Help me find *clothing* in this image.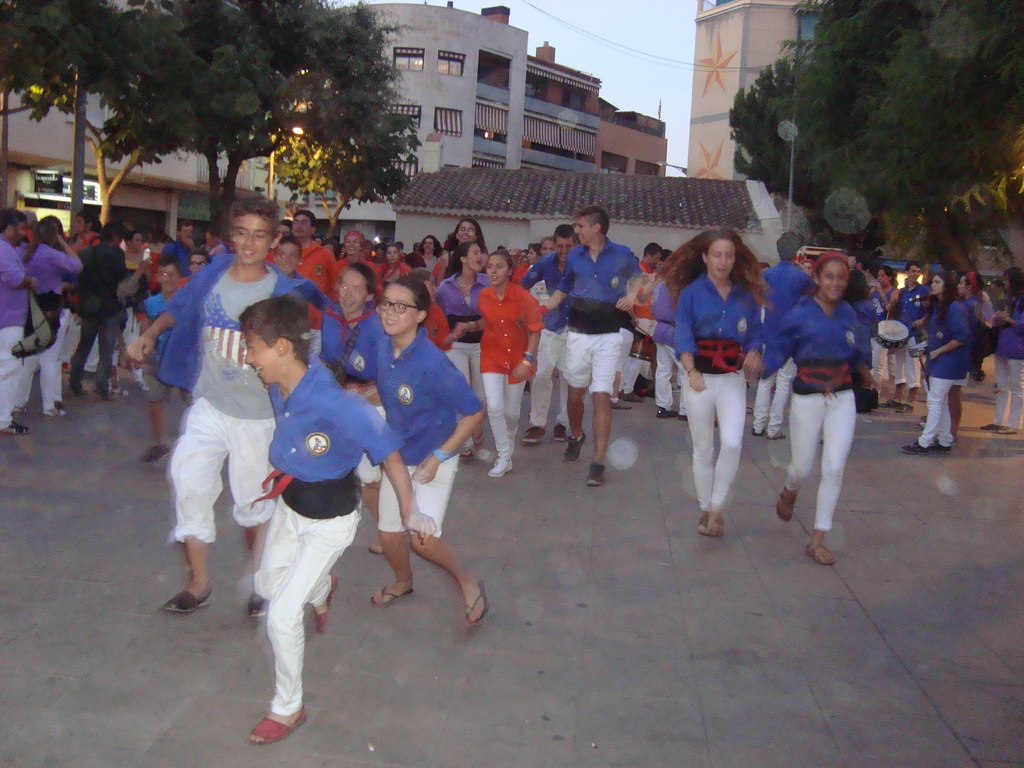
Found it: box(439, 269, 496, 449).
